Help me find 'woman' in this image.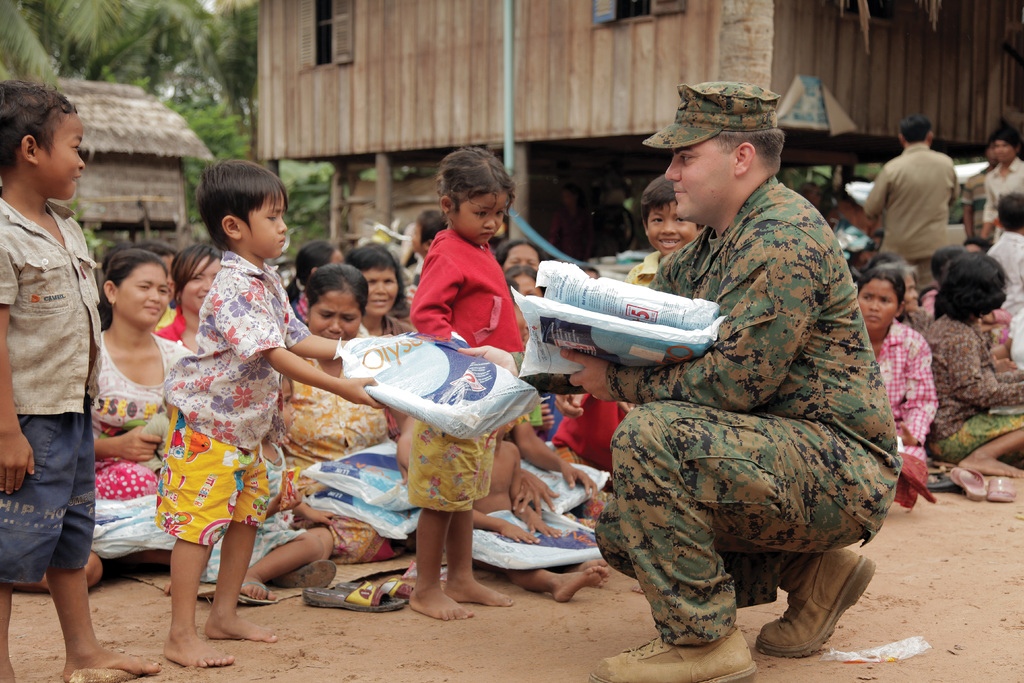
Found it: select_region(148, 245, 228, 348).
